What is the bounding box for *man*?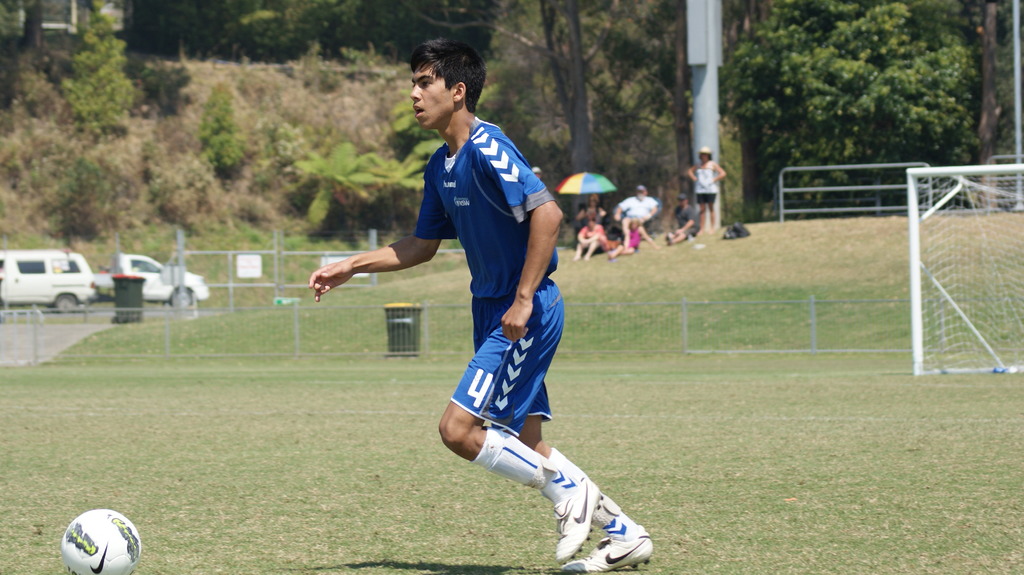
<bbox>613, 186, 656, 240</bbox>.
